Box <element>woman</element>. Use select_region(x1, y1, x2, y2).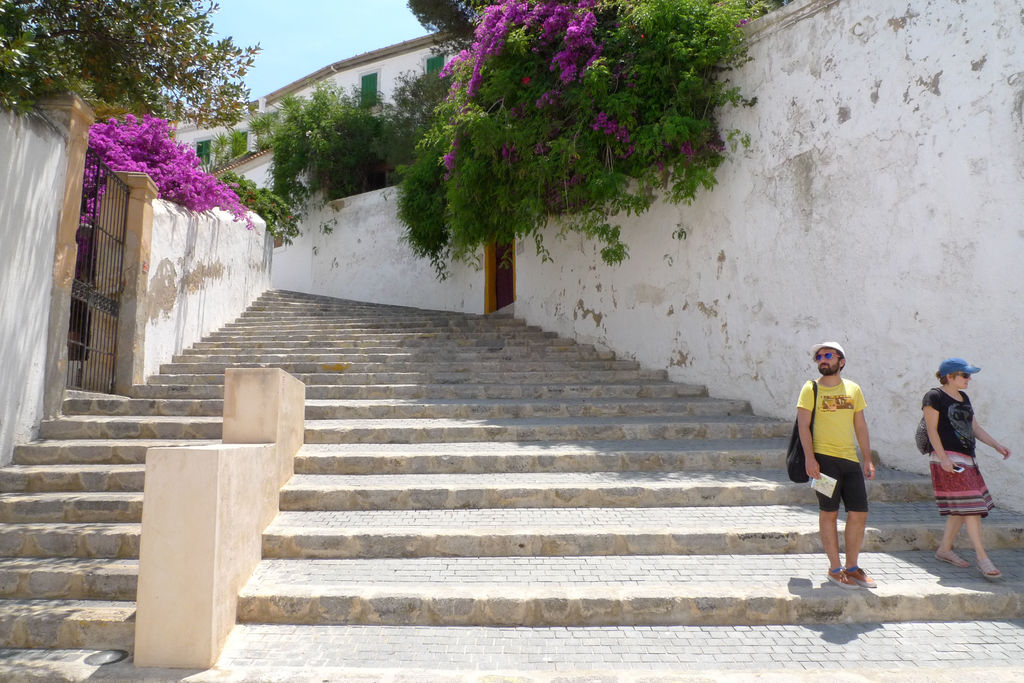
select_region(923, 355, 1010, 570).
